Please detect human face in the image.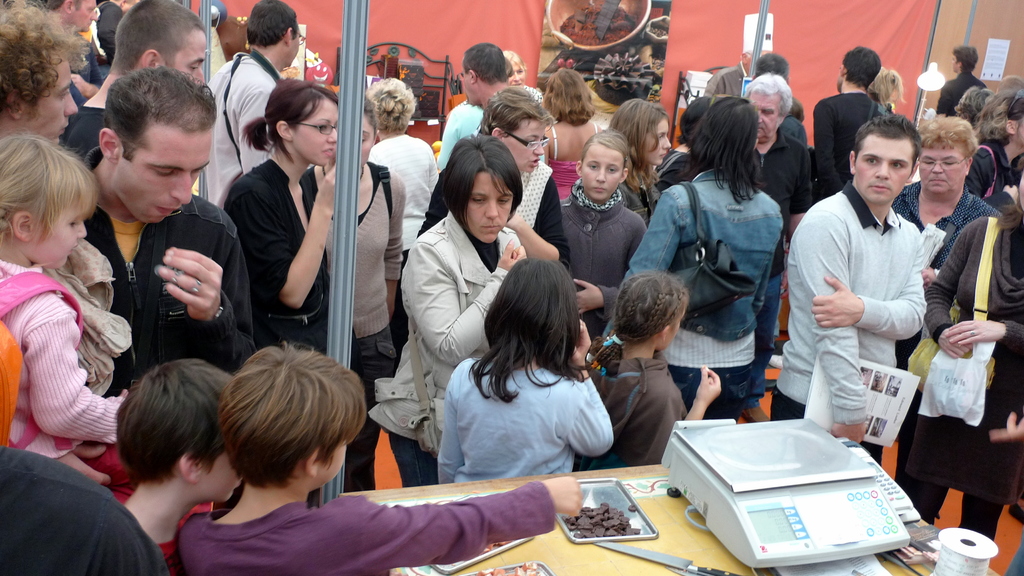
506, 122, 545, 173.
